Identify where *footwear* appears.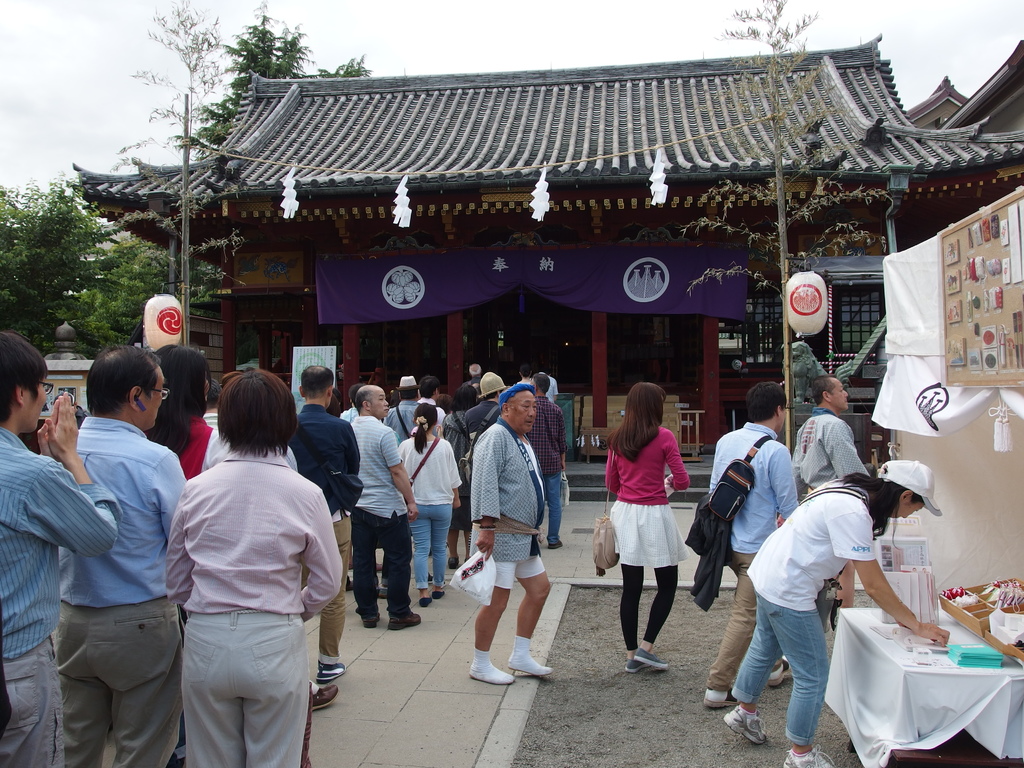
Appears at x1=548 y1=540 x2=565 y2=549.
